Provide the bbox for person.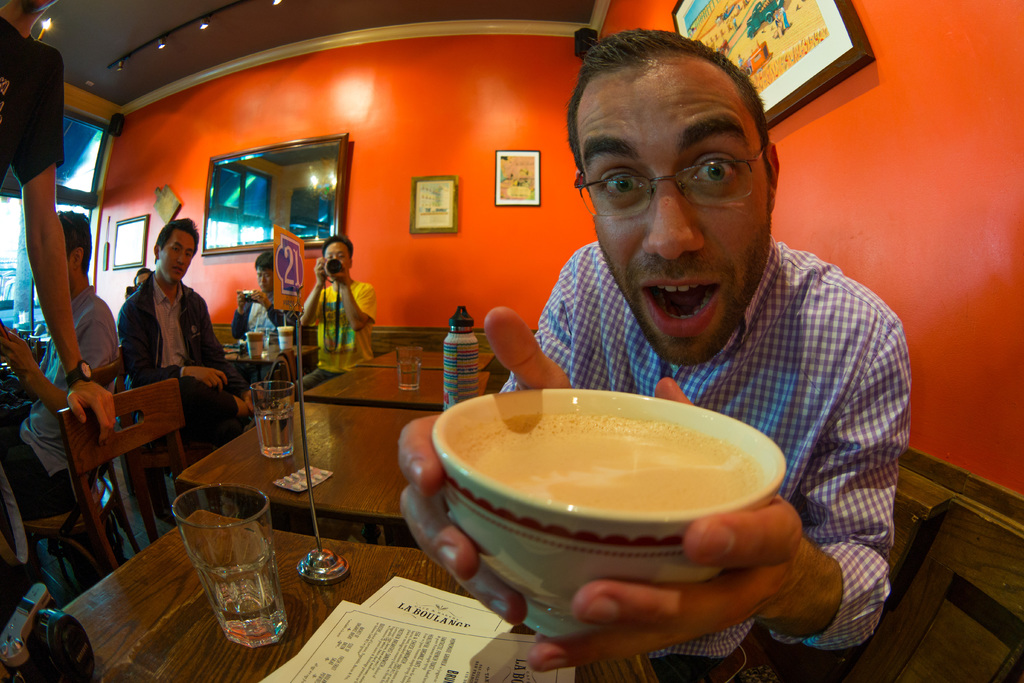
BBox(104, 211, 211, 424).
